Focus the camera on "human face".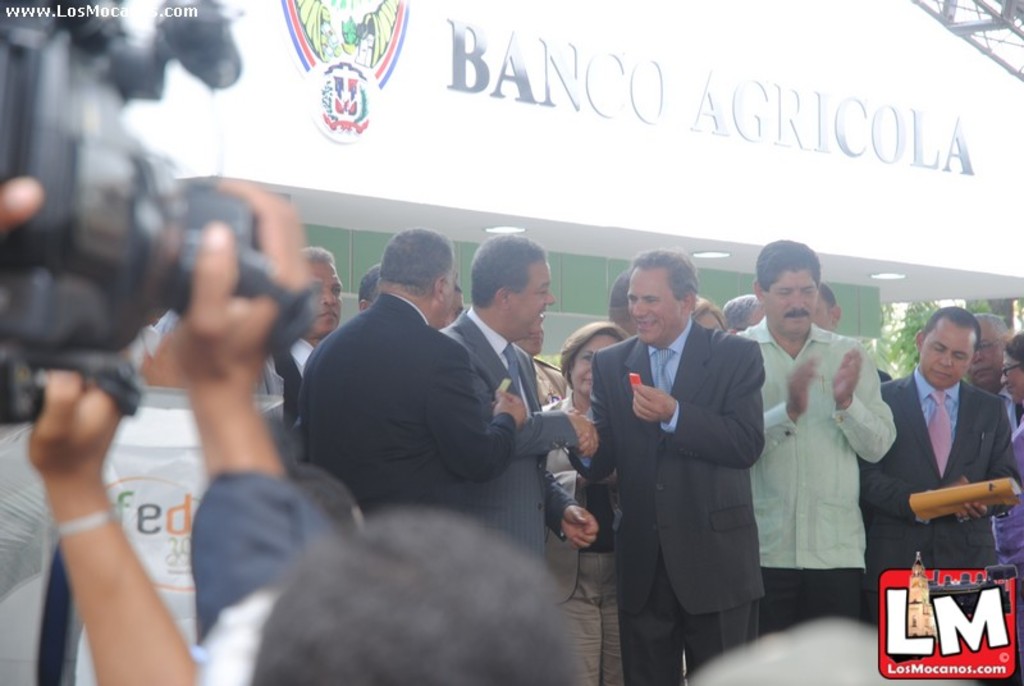
Focus region: box=[305, 262, 342, 340].
